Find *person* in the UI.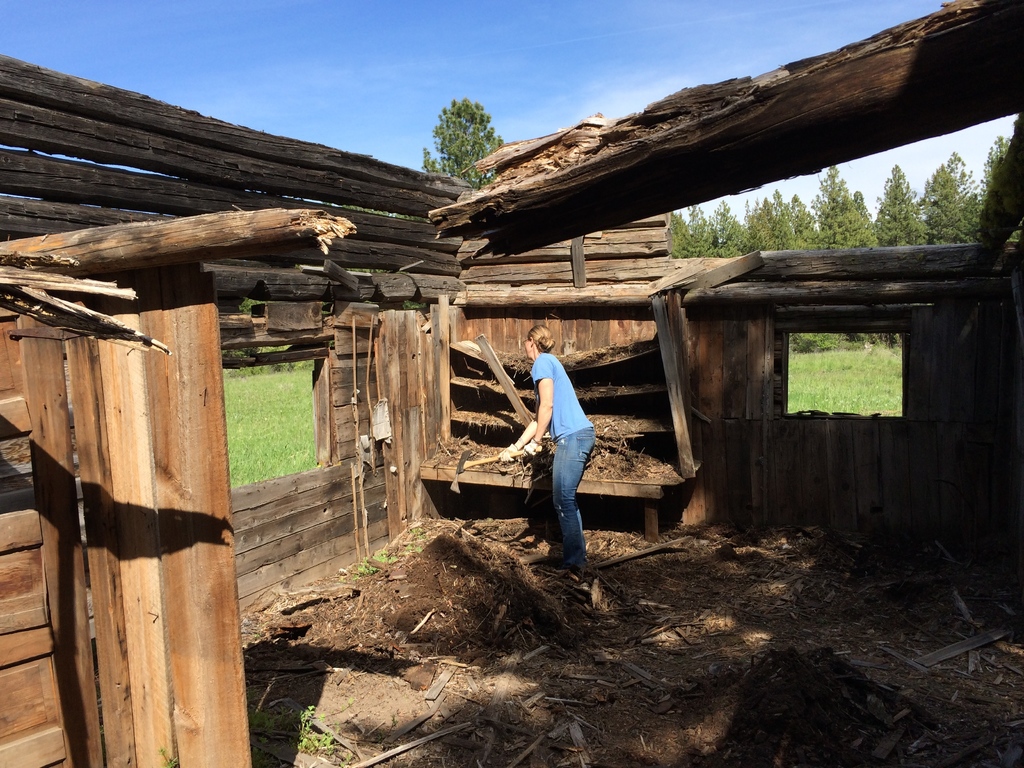
UI element at box(510, 325, 600, 573).
